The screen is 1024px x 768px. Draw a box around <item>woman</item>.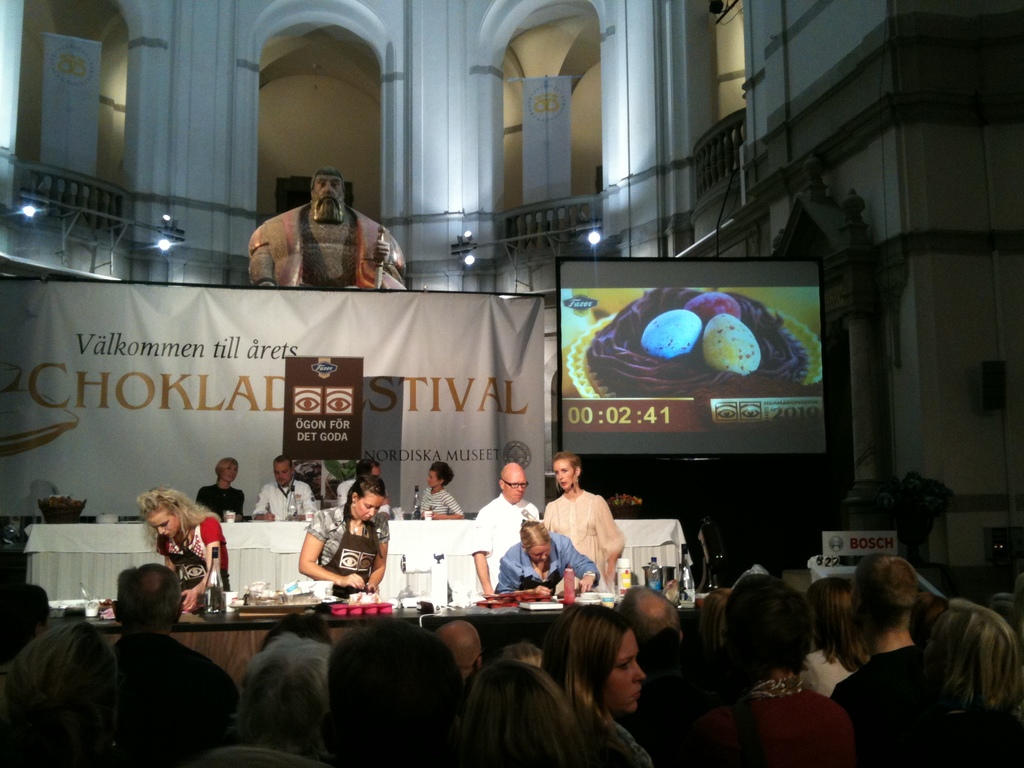
bbox(888, 594, 1023, 767).
